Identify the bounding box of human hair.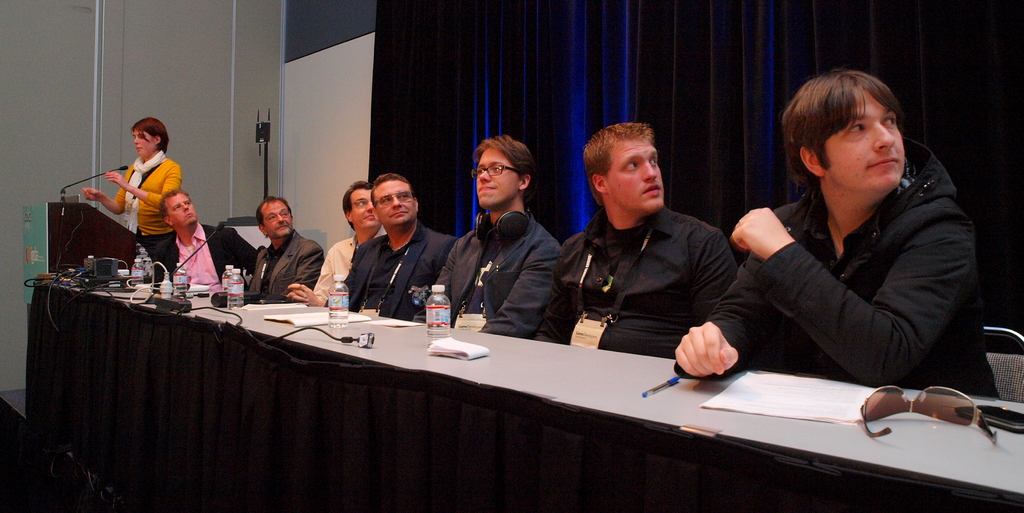
(left=369, top=173, right=417, bottom=208).
